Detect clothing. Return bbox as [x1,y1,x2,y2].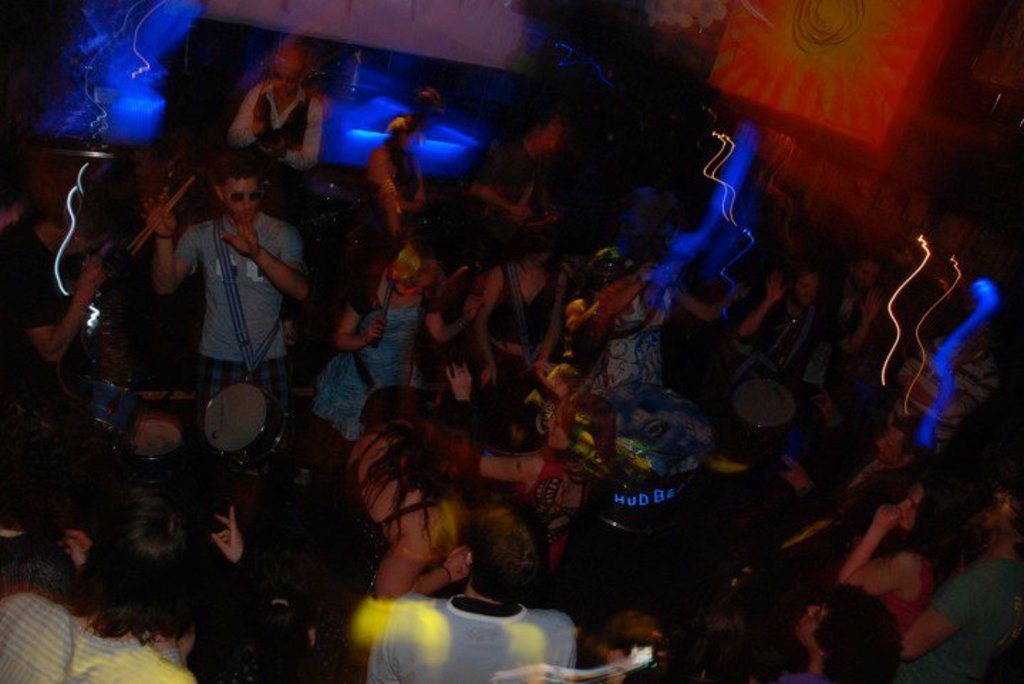
[486,260,560,417].
